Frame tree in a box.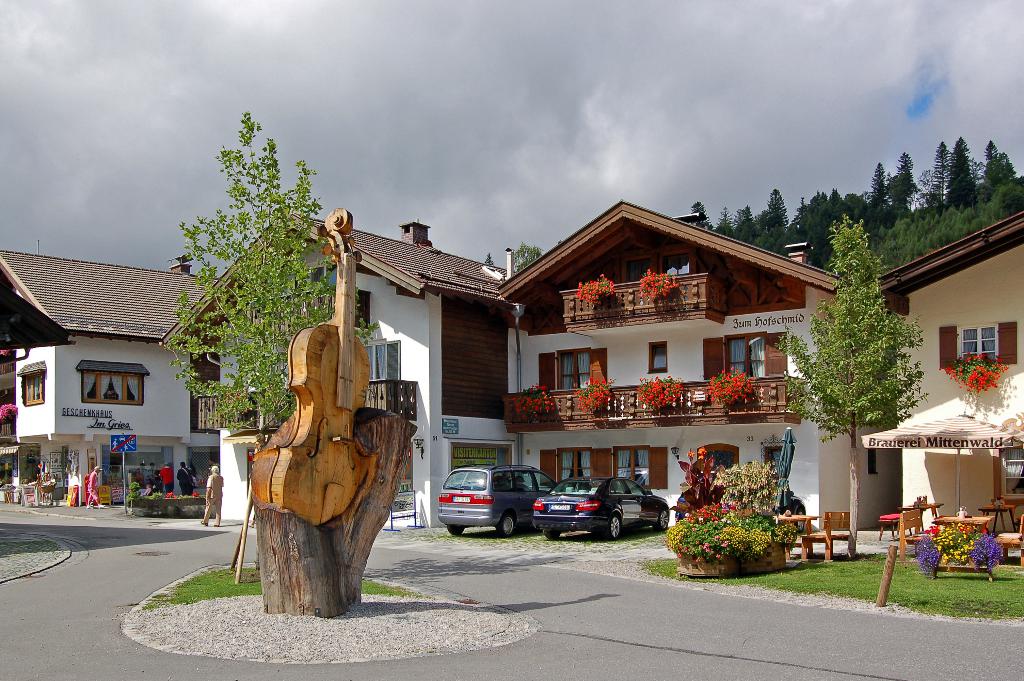
box=[163, 119, 371, 586].
